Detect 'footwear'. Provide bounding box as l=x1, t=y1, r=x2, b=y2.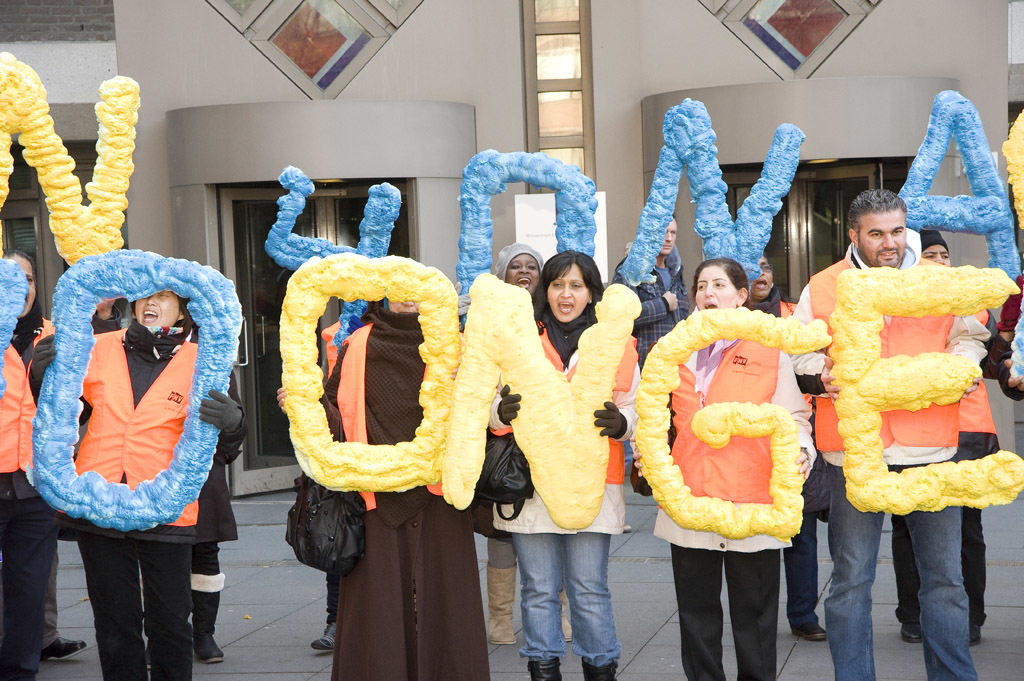
l=971, t=622, r=985, b=644.
